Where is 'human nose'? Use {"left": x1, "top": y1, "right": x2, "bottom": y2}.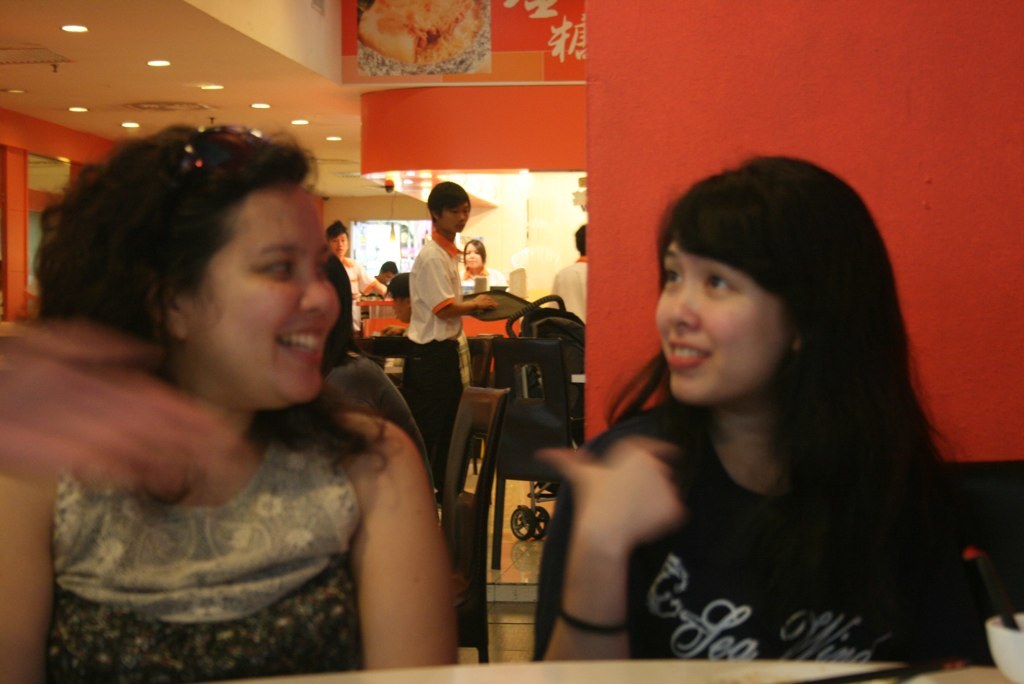
{"left": 456, "top": 212, "right": 469, "bottom": 222}.
